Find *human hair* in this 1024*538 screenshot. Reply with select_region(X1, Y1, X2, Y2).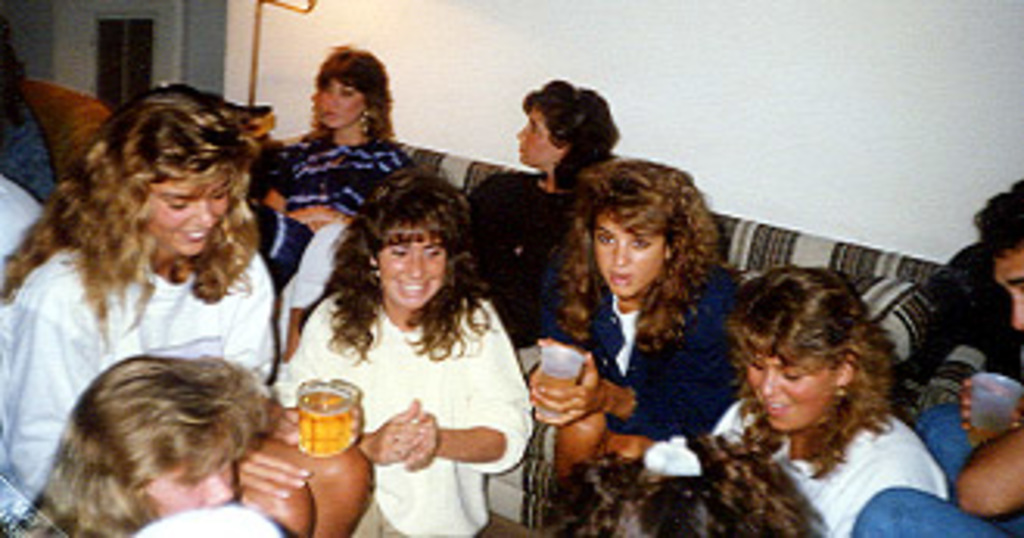
select_region(37, 345, 283, 532).
